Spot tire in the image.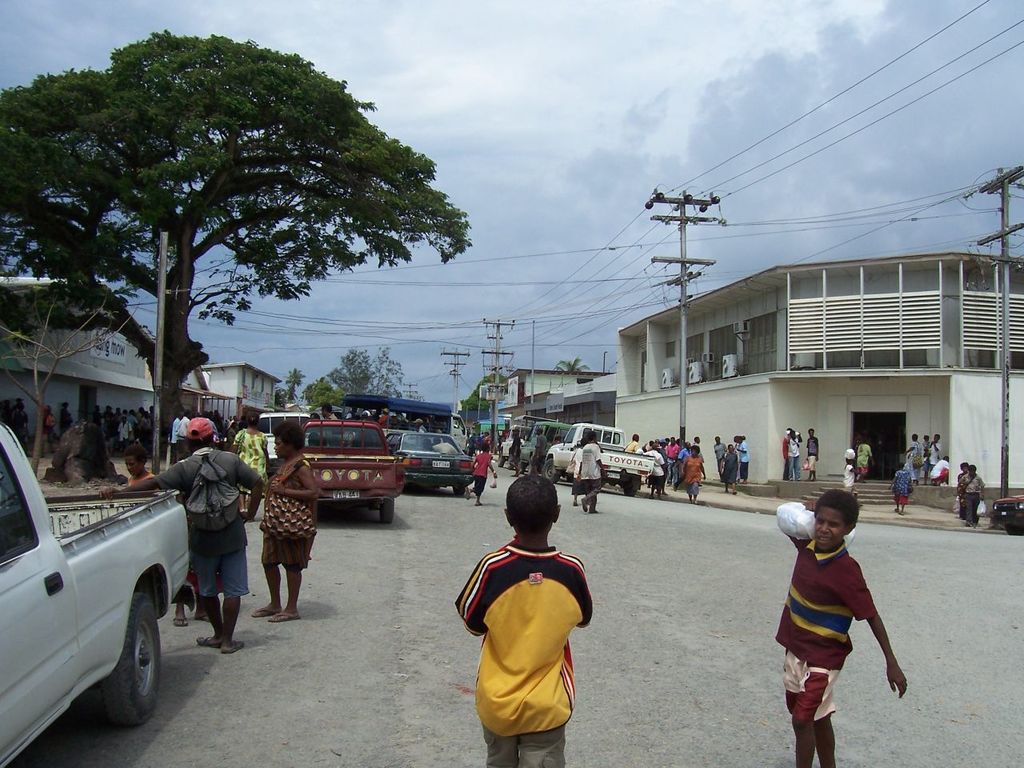
tire found at 538, 456, 562, 484.
